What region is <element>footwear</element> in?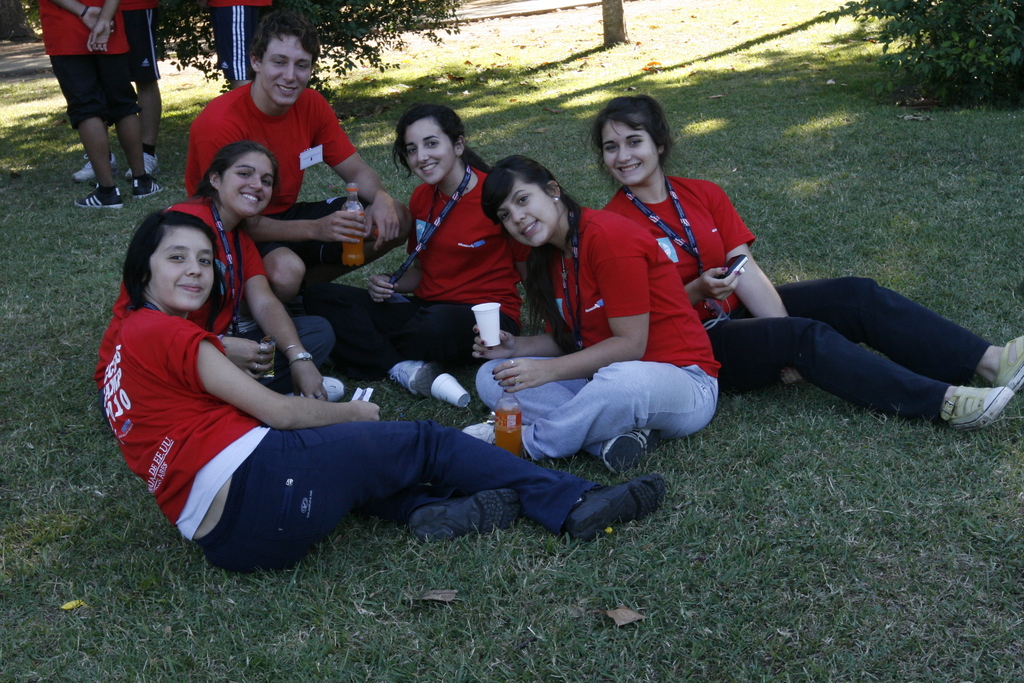
{"left": 289, "top": 373, "right": 347, "bottom": 404}.
